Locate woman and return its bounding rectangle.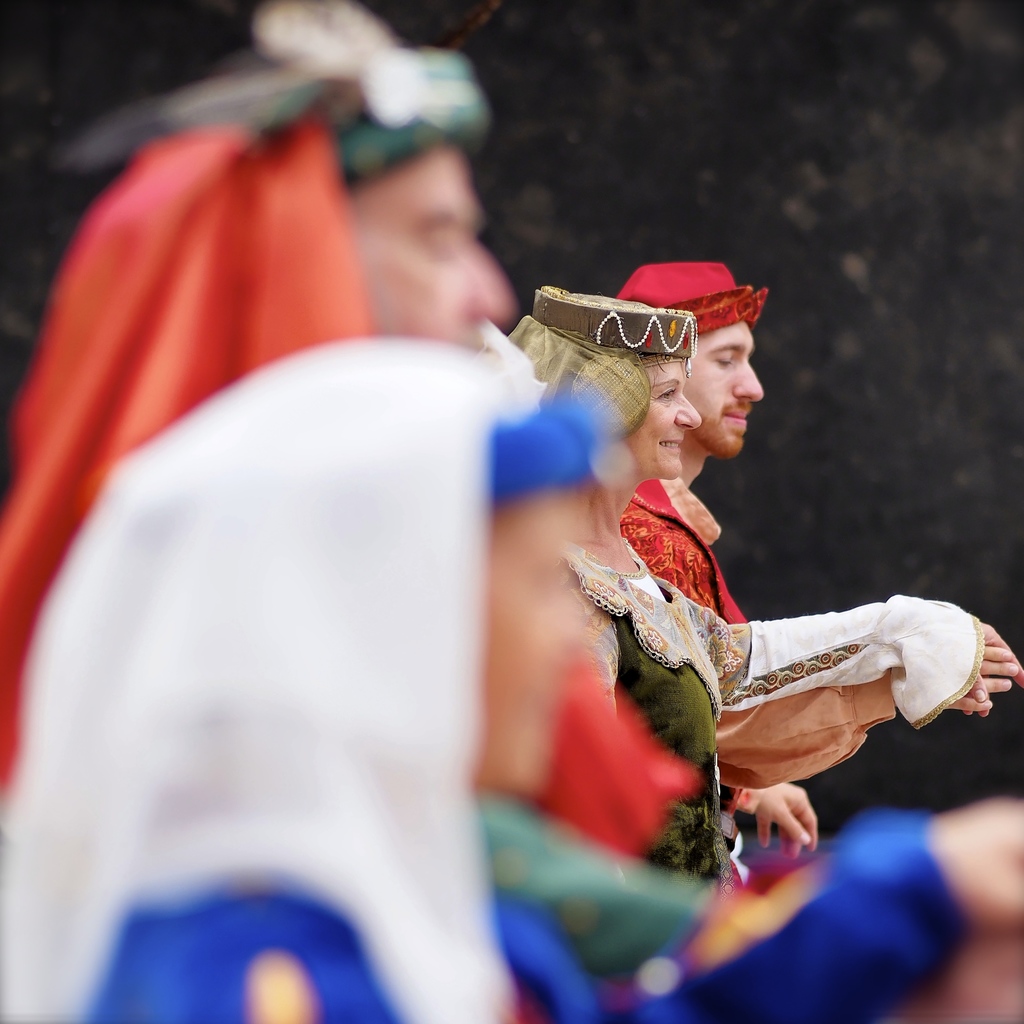
pyautogui.locateOnScreen(0, 344, 1023, 1022).
